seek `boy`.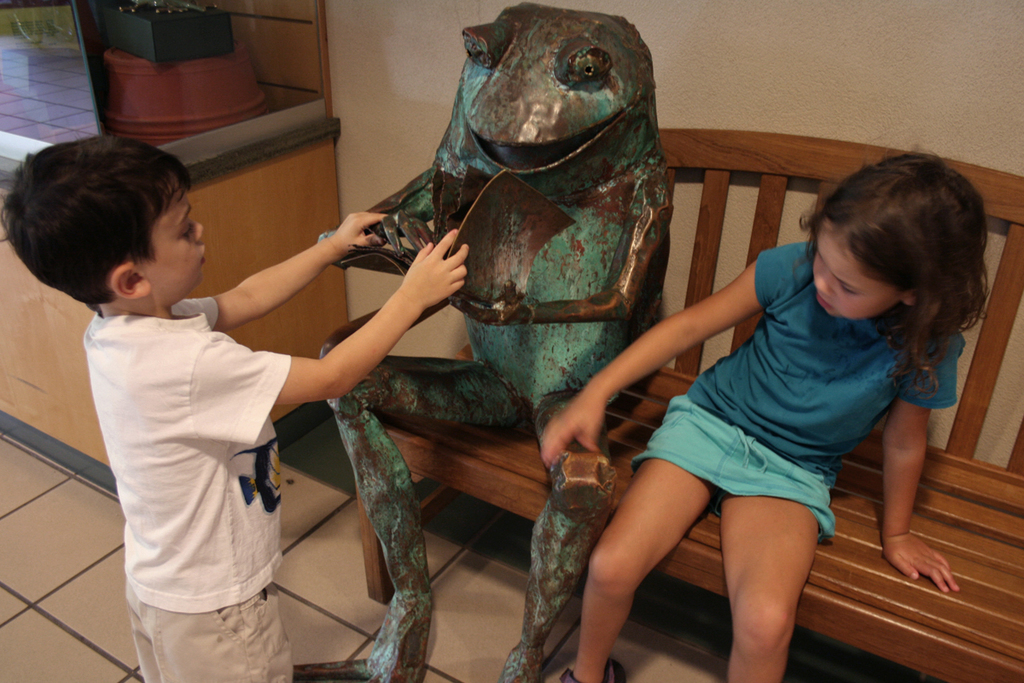
bbox(0, 132, 467, 682).
